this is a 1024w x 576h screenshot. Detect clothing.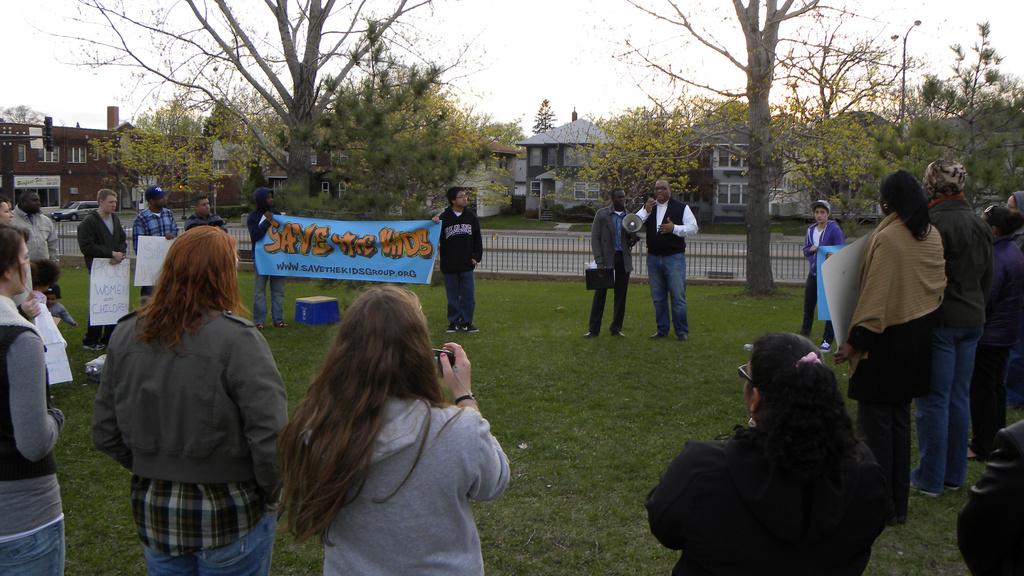
{"x1": 323, "y1": 390, "x2": 505, "y2": 575}.
